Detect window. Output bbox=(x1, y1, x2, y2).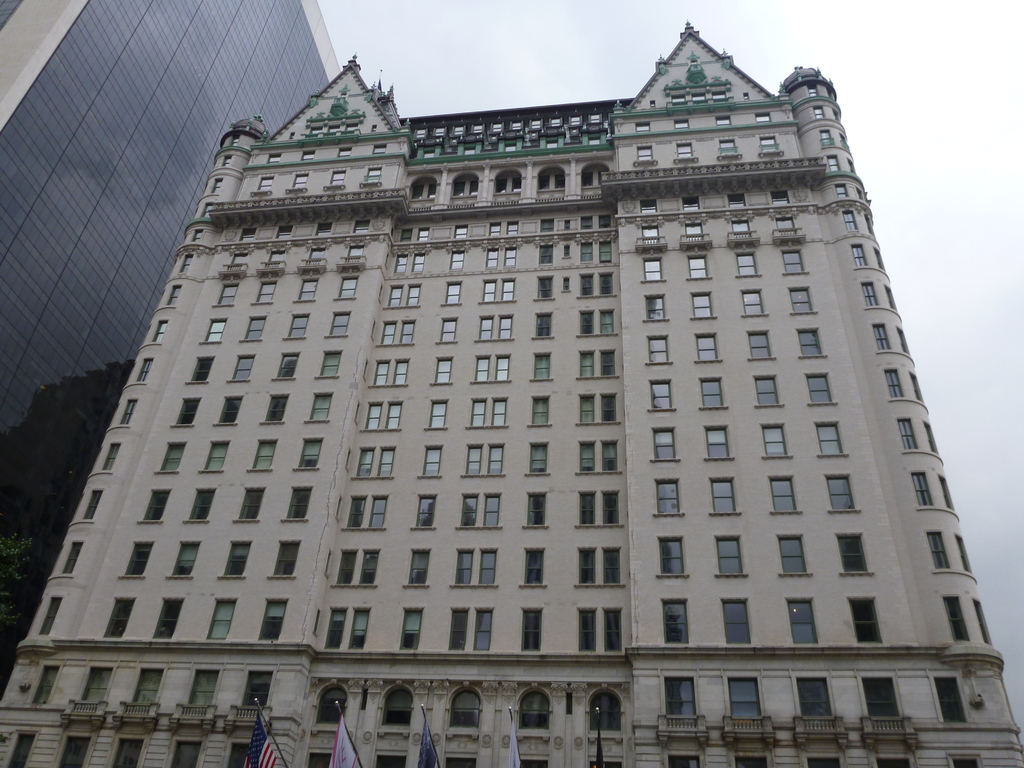
bbox=(170, 397, 201, 429).
